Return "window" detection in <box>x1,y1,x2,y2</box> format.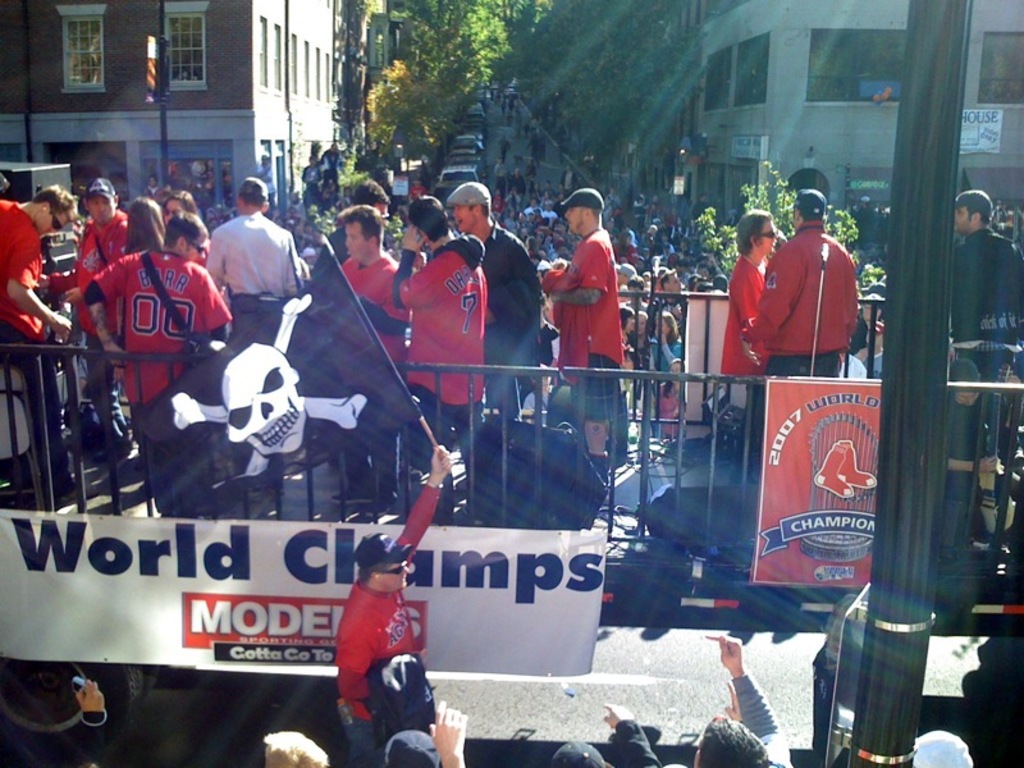
<box>54,6,102,88</box>.
